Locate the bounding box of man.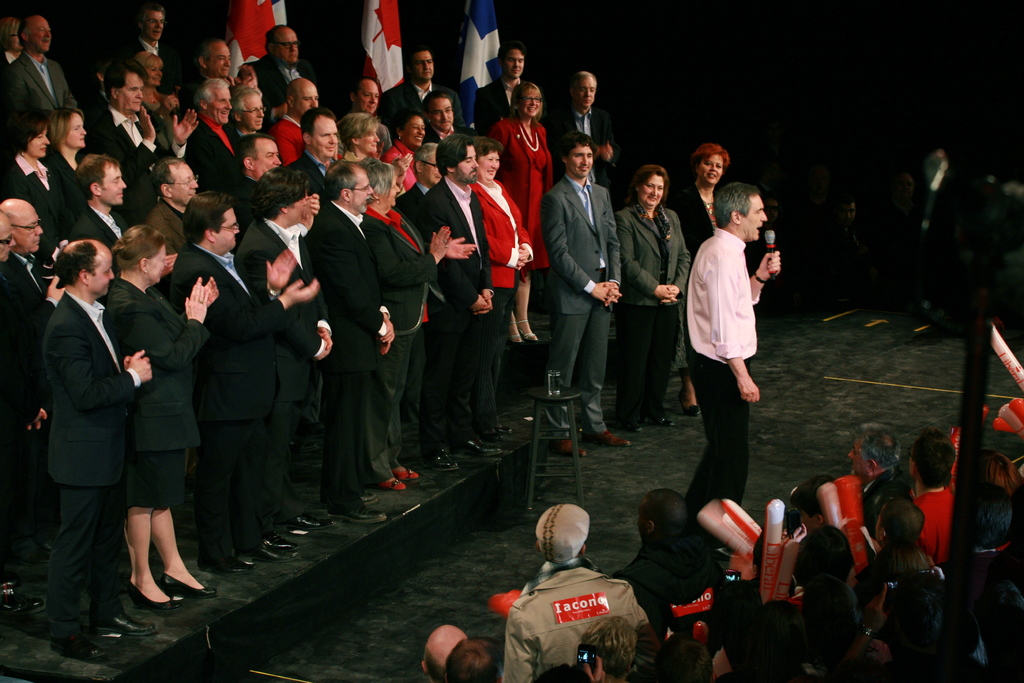
Bounding box: locate(147, 157, 198, 254).
